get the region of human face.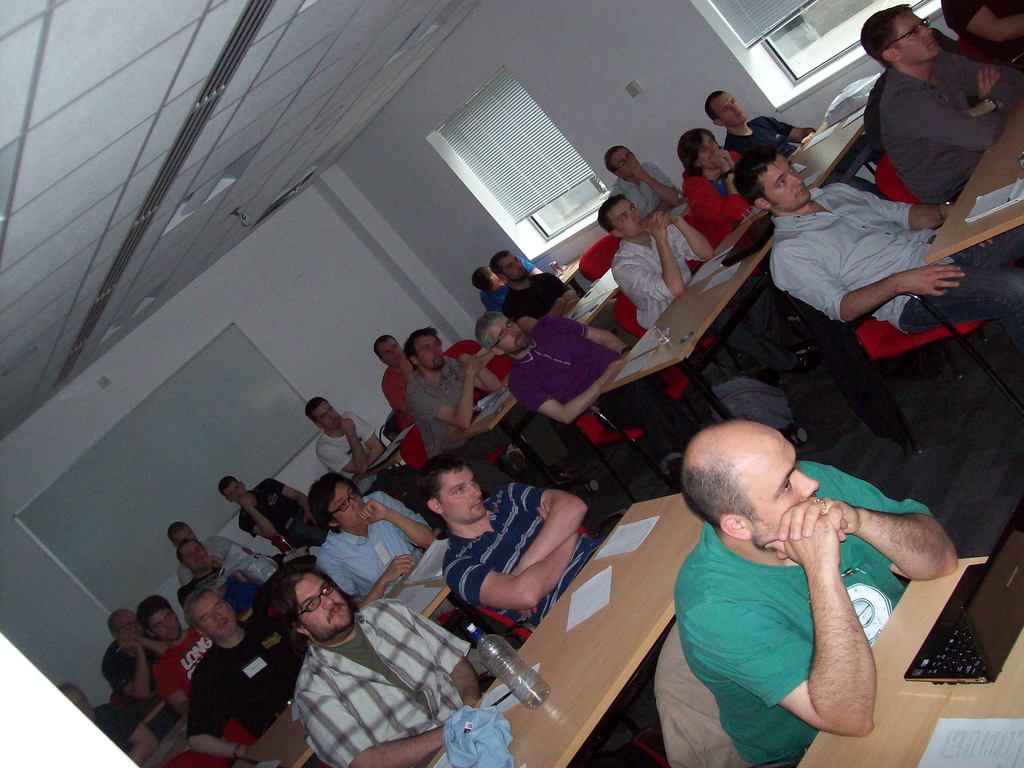
(left=226, top=483, right=246, bottom=503).
